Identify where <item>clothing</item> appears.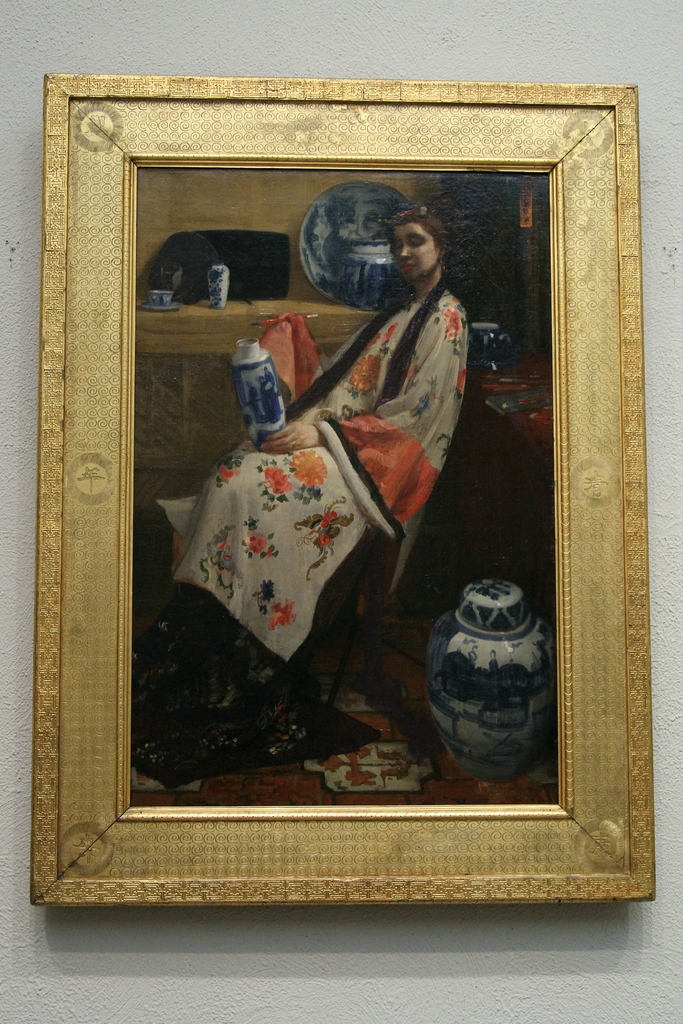
Appears at [left=158, top=293, right=459, bottom=655].
